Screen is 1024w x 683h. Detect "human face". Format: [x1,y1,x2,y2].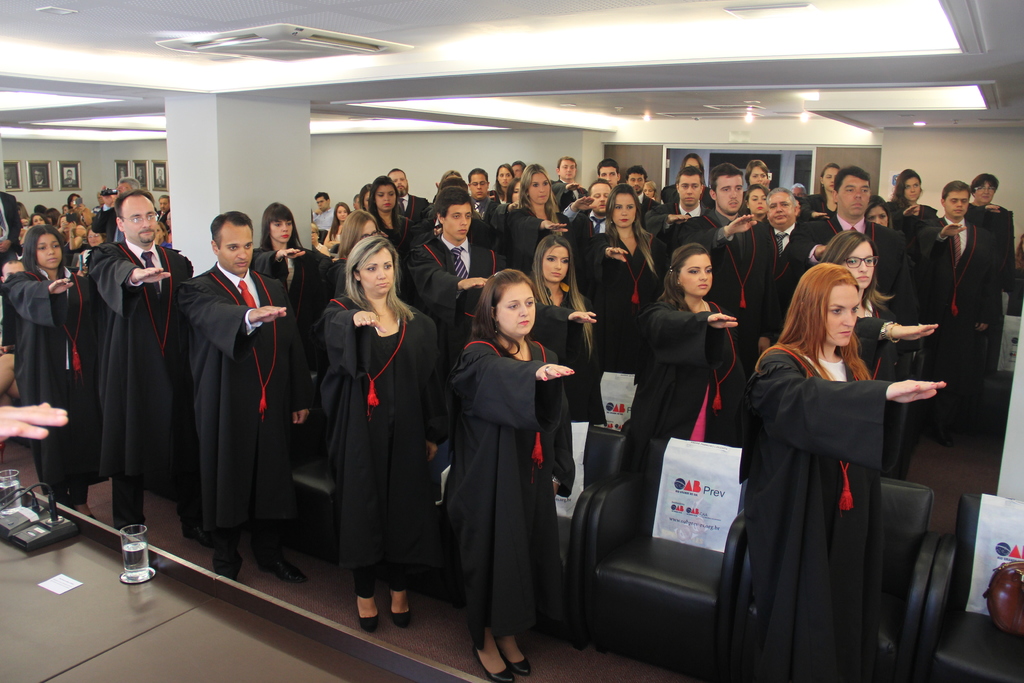
[714,170,744,213].
